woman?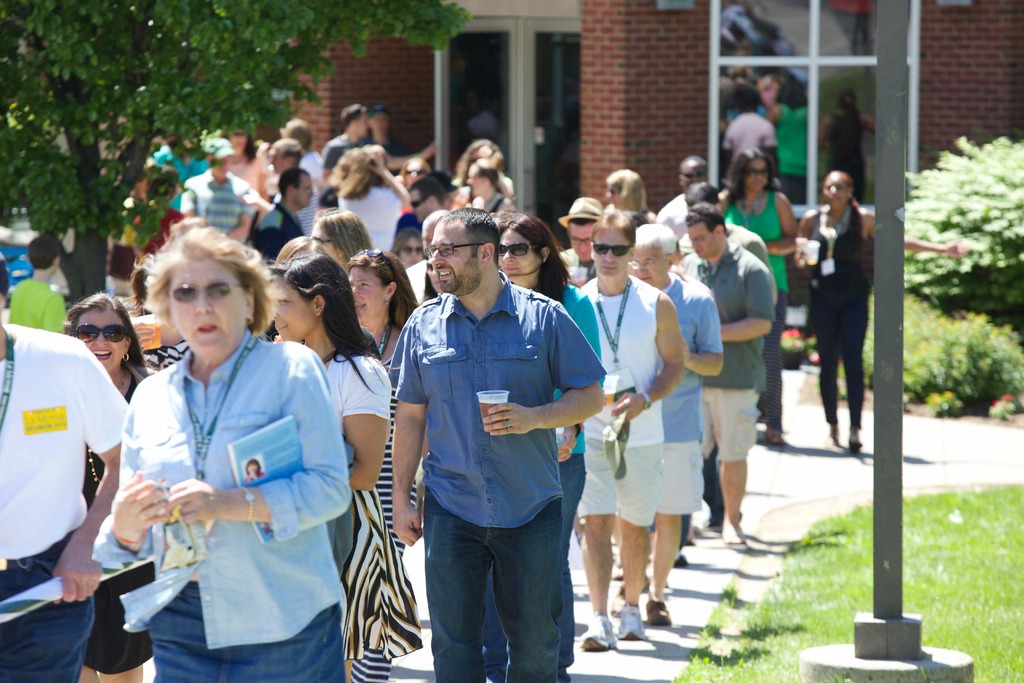
box=[341, 148, 399, 252]
